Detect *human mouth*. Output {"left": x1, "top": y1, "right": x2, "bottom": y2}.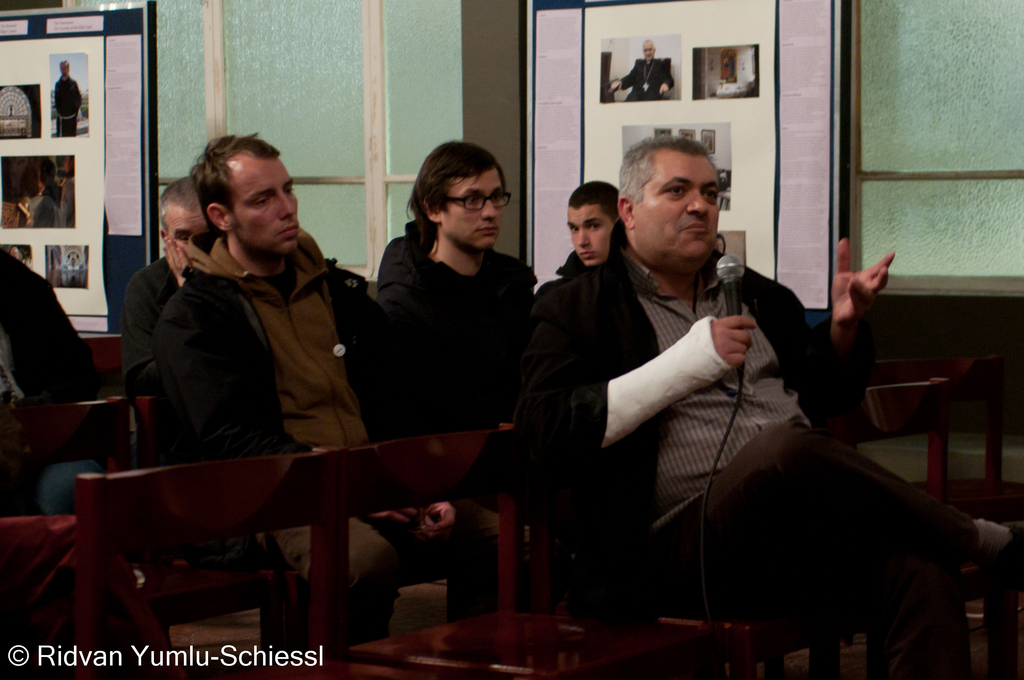
{"left": 478, "top": 229, "right": 495, "bottom": 235}.
